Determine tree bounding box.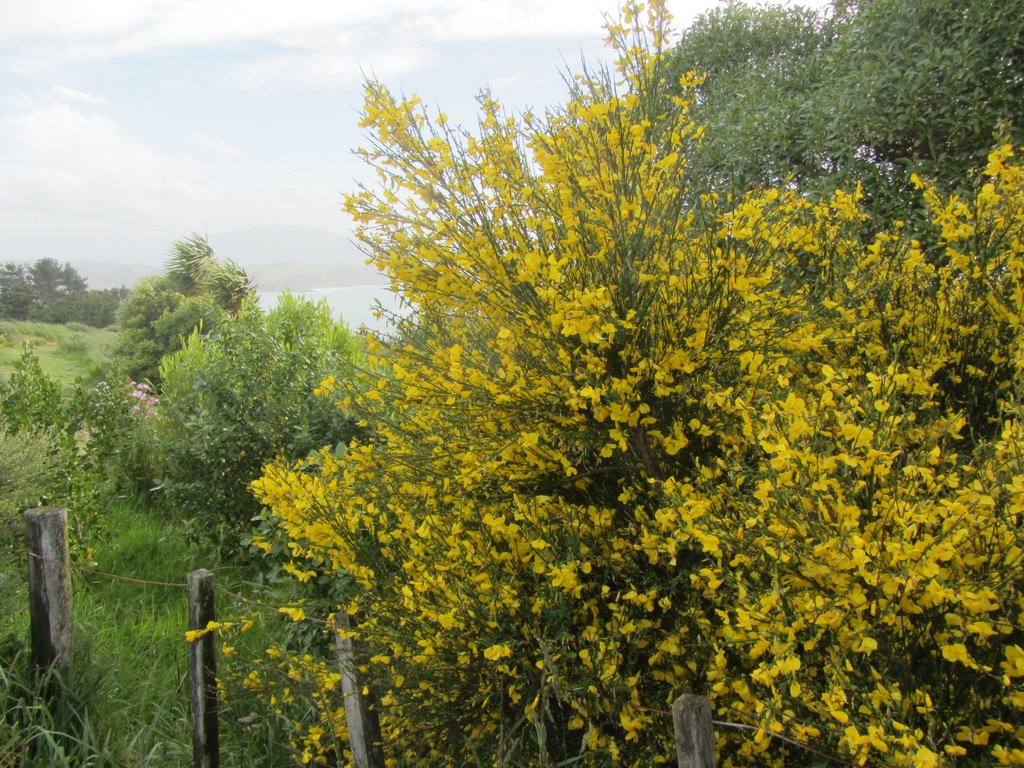
Determined: bbox=(106, 230, 261, 368).
